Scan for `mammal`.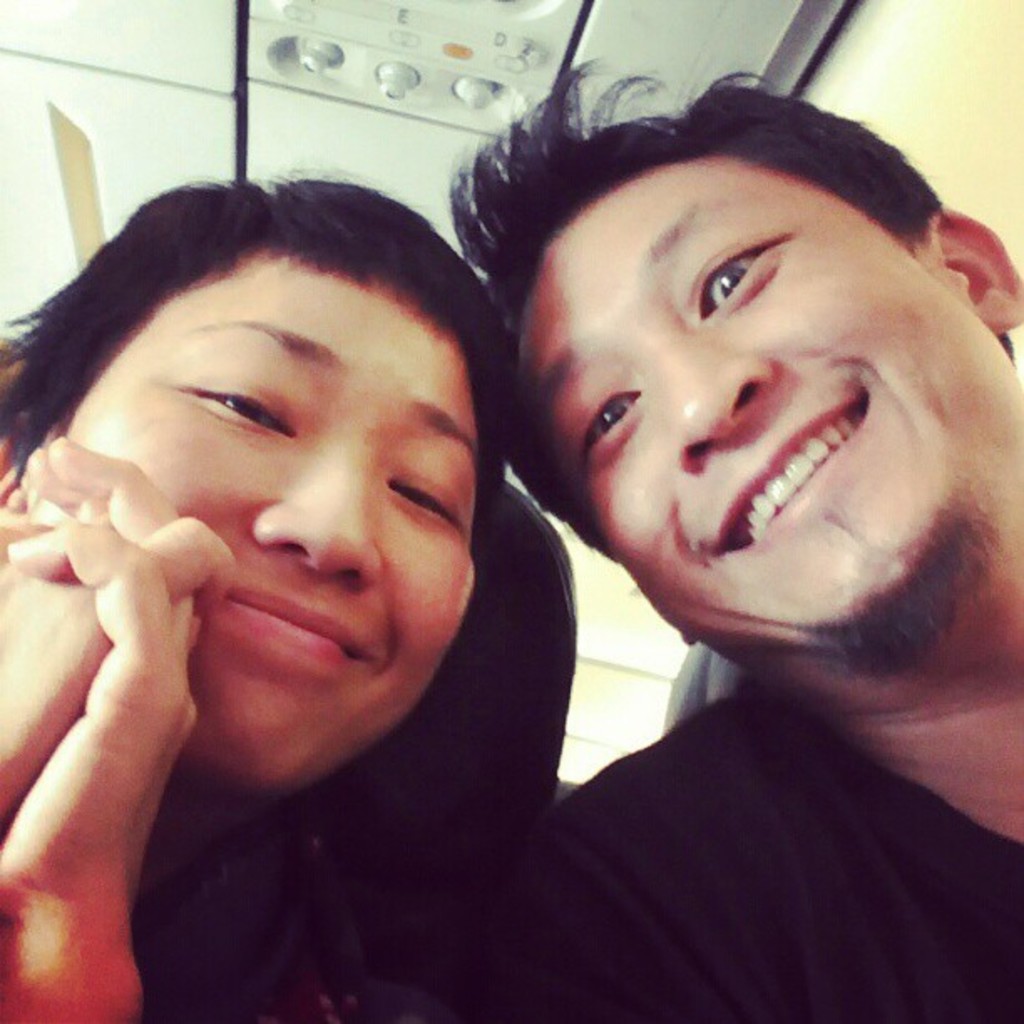
Scan result: <bbox>0, 169, 525, 1022</bbox>.
